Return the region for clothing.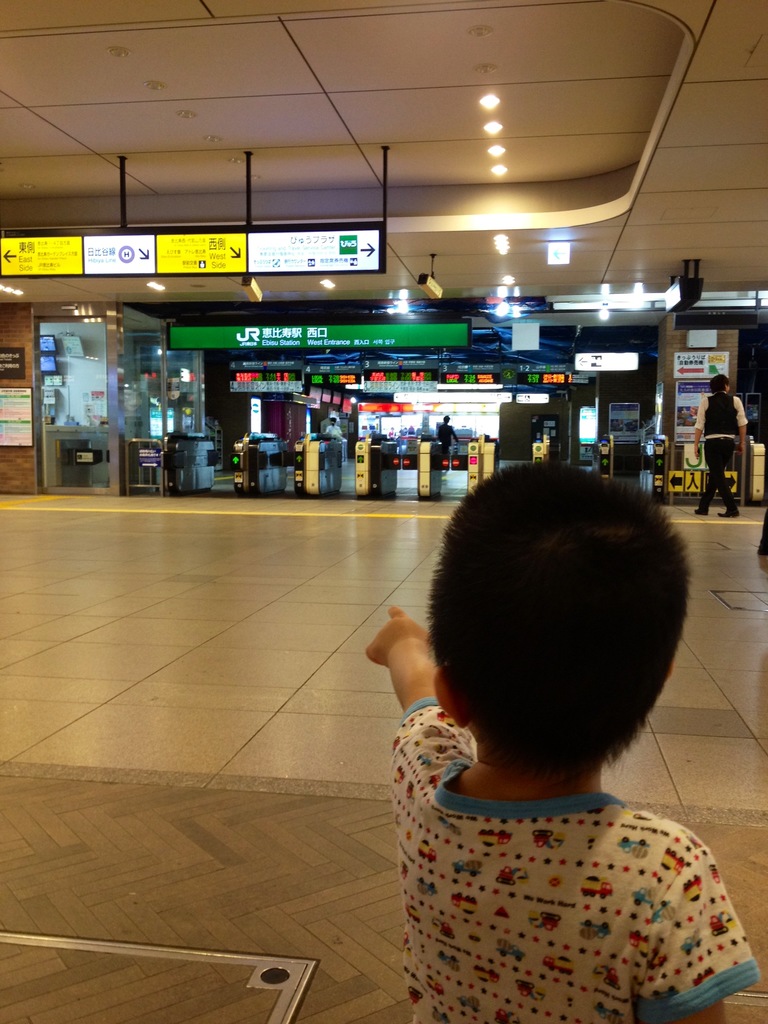
box=[326, 426, 343, 434].
